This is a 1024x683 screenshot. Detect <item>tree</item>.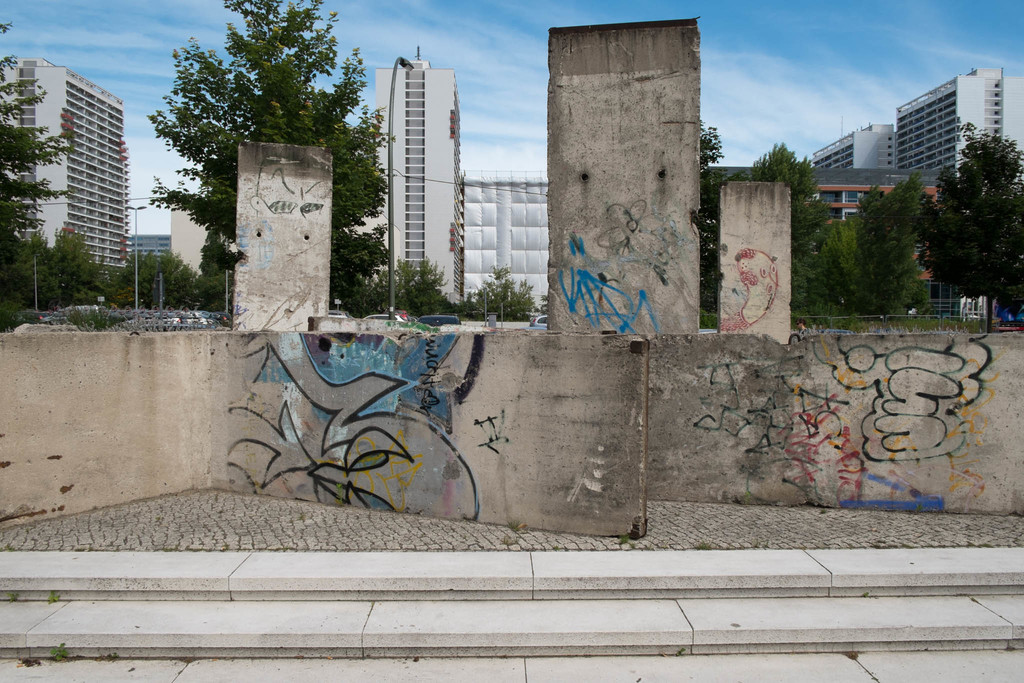
{"left": 467, "top": 258, "right": 536, "bottom": 320}.
